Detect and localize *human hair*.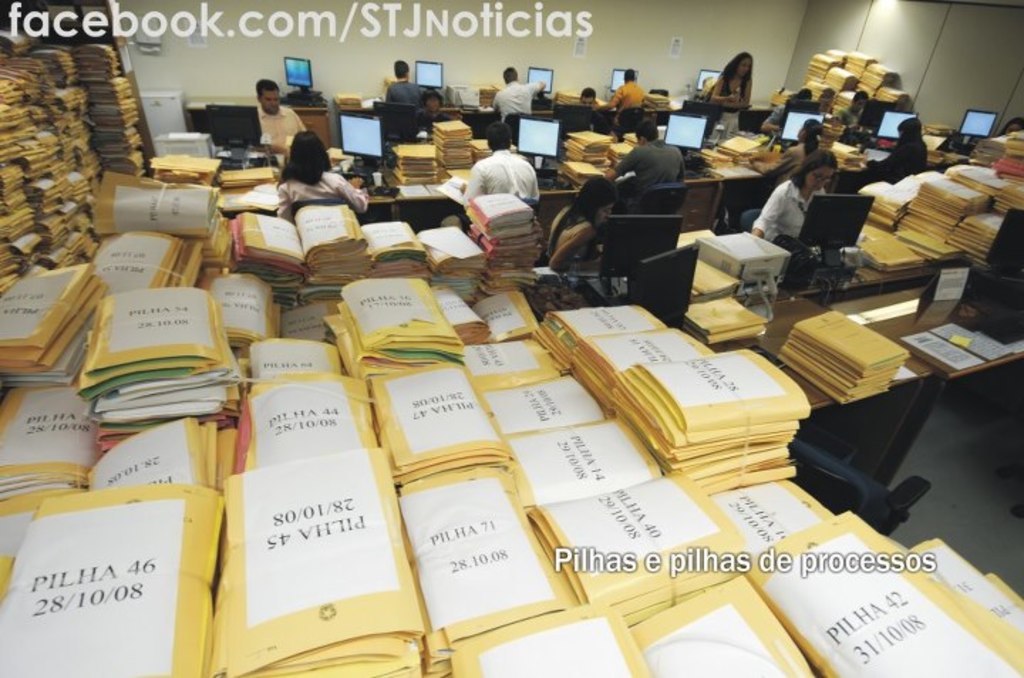
Localized at (left=636, top=118, right=663, bottom=139).
